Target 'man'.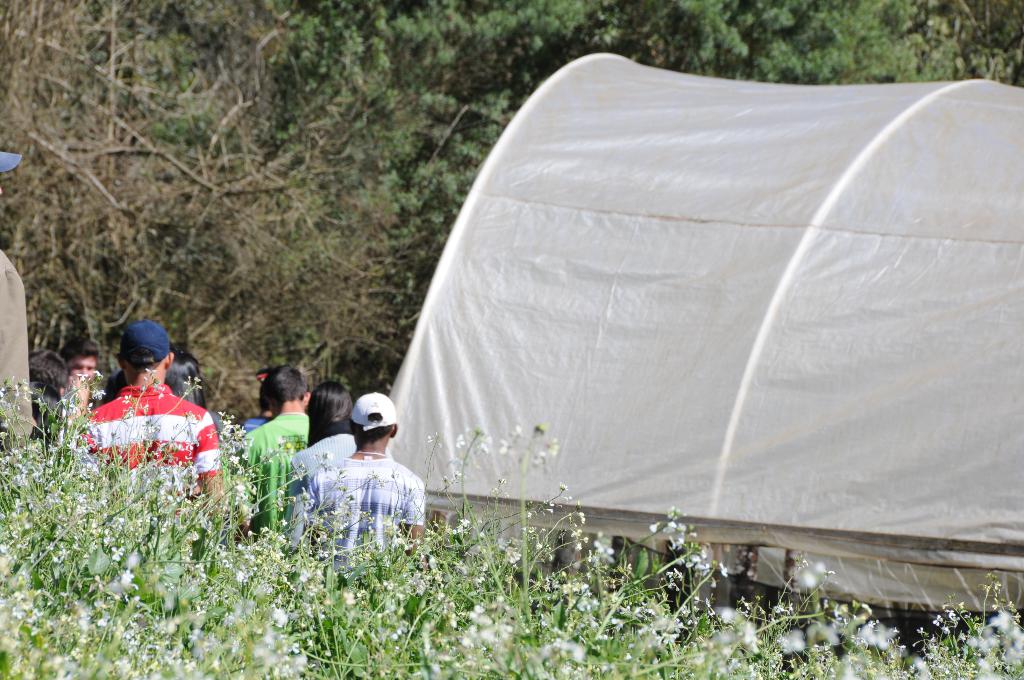
Target region: 236 378 275 441.
